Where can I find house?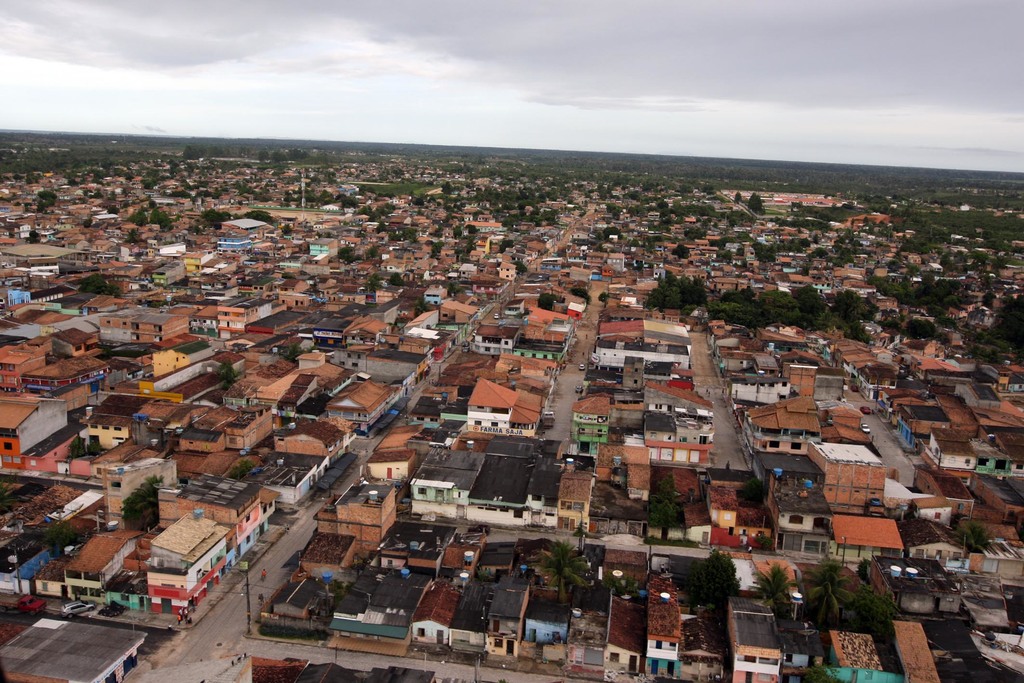
You can find it at [left=35, top=353, right=117, bottom=393].
